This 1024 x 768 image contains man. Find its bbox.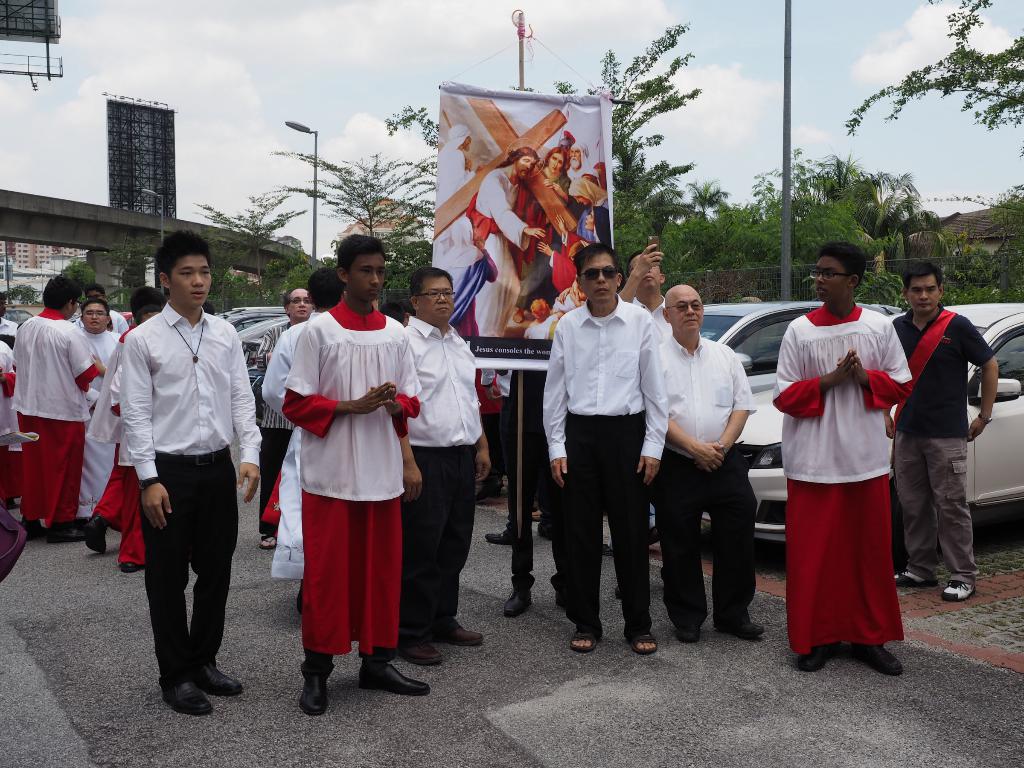
282:233:426:715.
